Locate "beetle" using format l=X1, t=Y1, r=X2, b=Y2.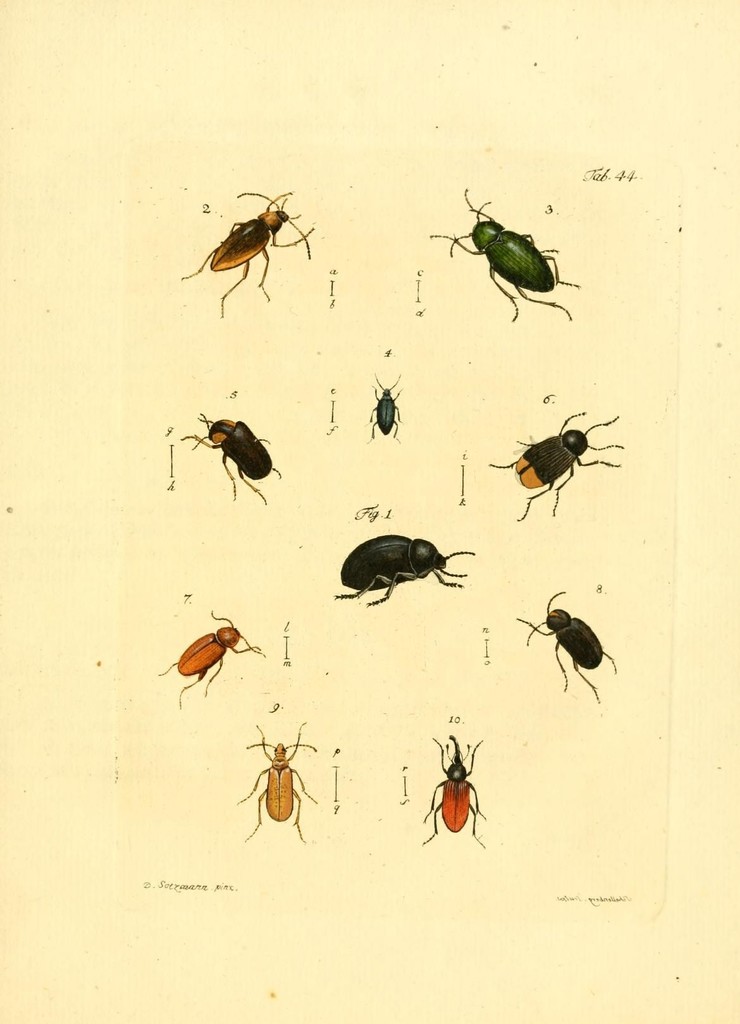
l=520, t=589, r=618, b=706.
